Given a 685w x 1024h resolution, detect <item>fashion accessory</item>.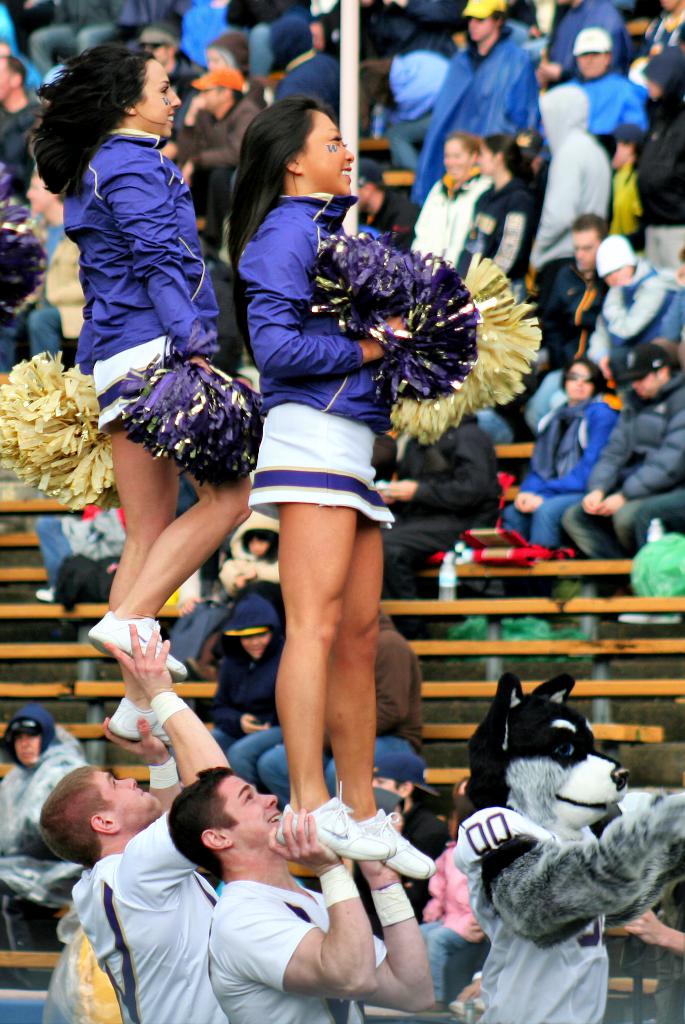
detection(137, 41, 169, 51).
